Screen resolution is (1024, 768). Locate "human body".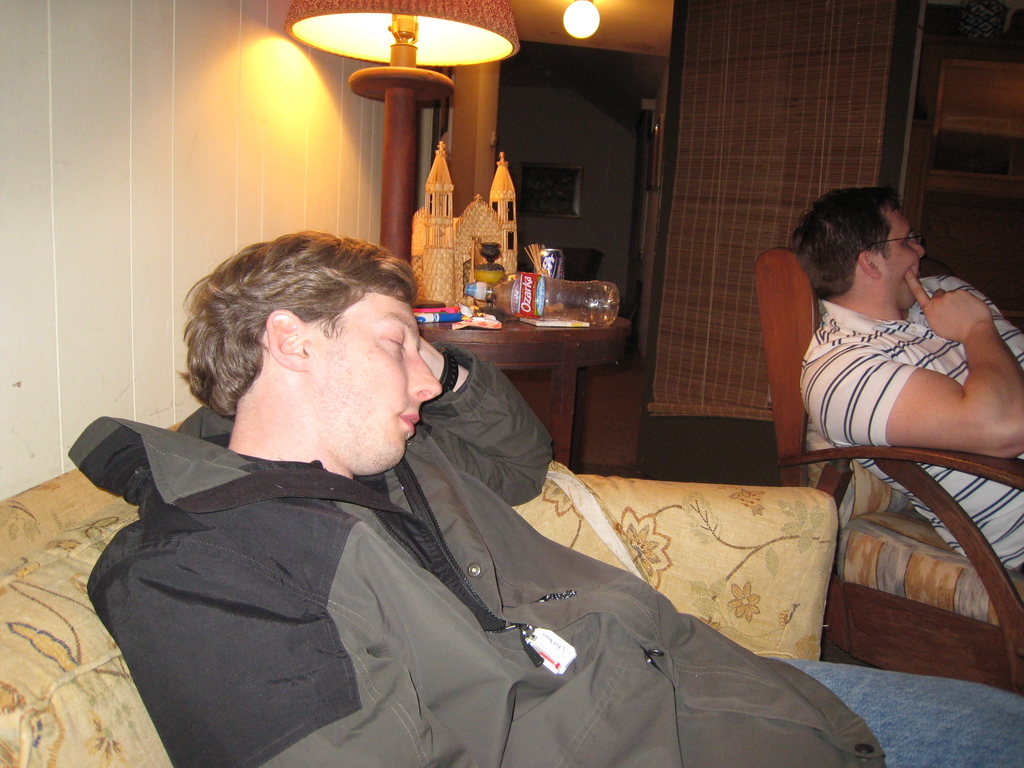
l=774, t=177, r=1023, b=540.
